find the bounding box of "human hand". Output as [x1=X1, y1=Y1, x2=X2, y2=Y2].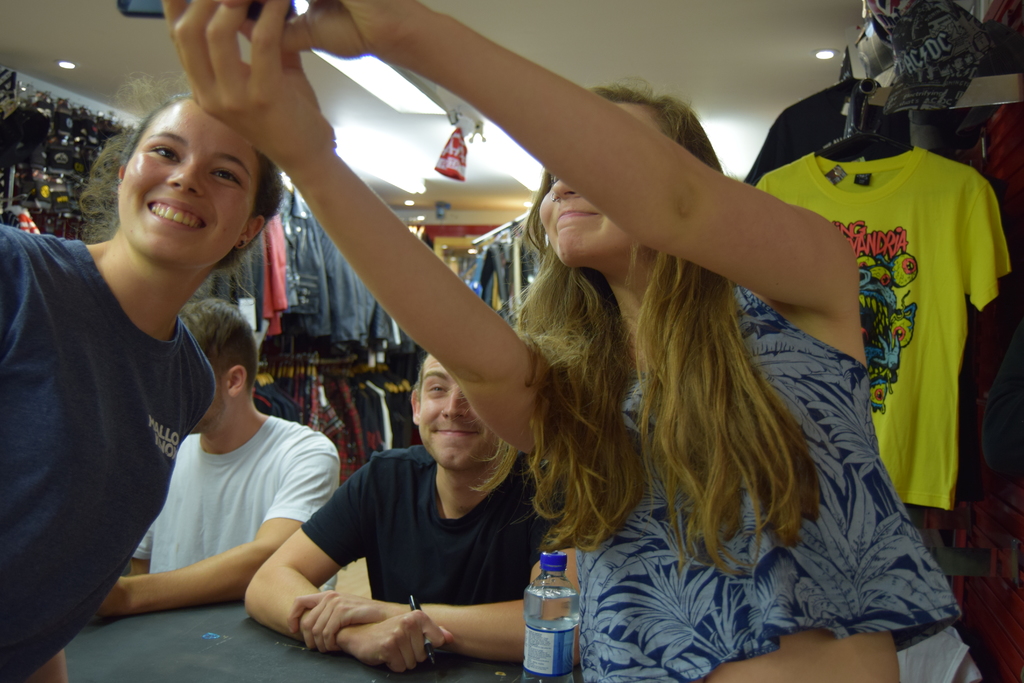
[x1=344, y1=608, x2=456, y2=675].
